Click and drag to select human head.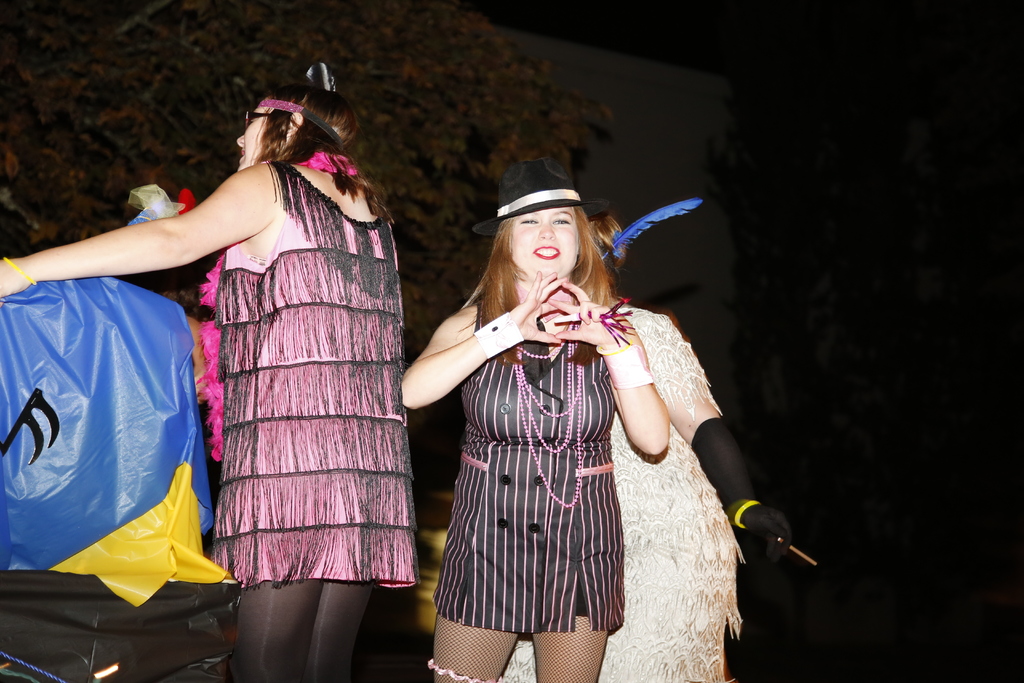
Selection: (left=590, top=206, right=624, bottom=276).
